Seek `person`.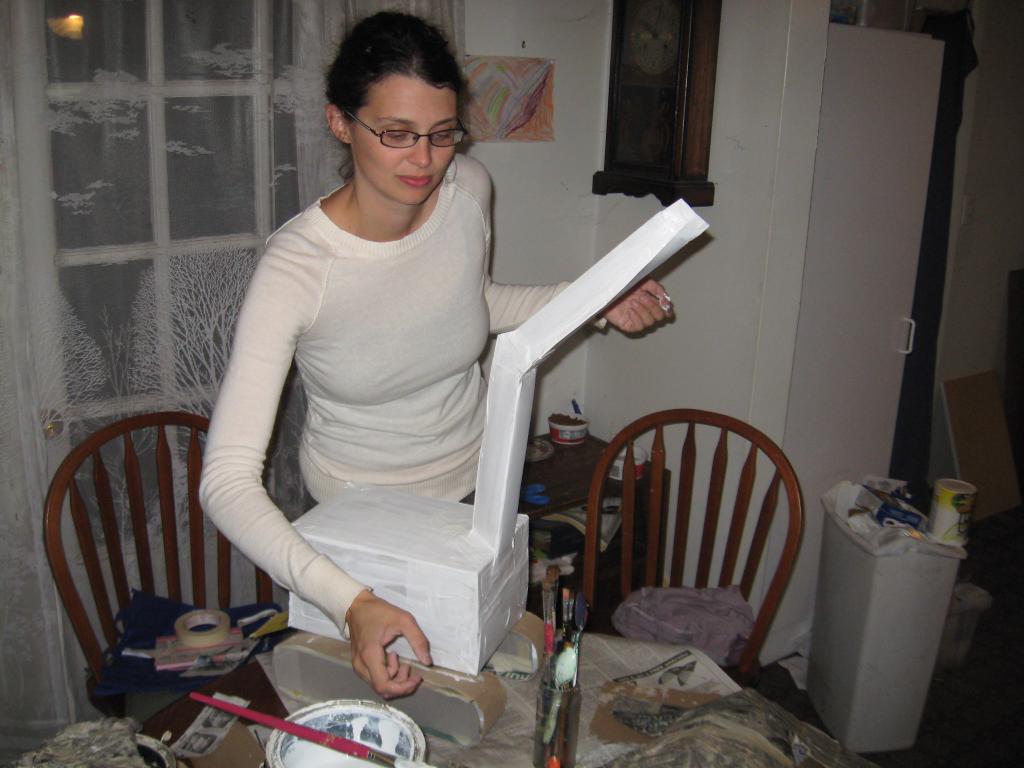
region(196, 60, 686, 726).
